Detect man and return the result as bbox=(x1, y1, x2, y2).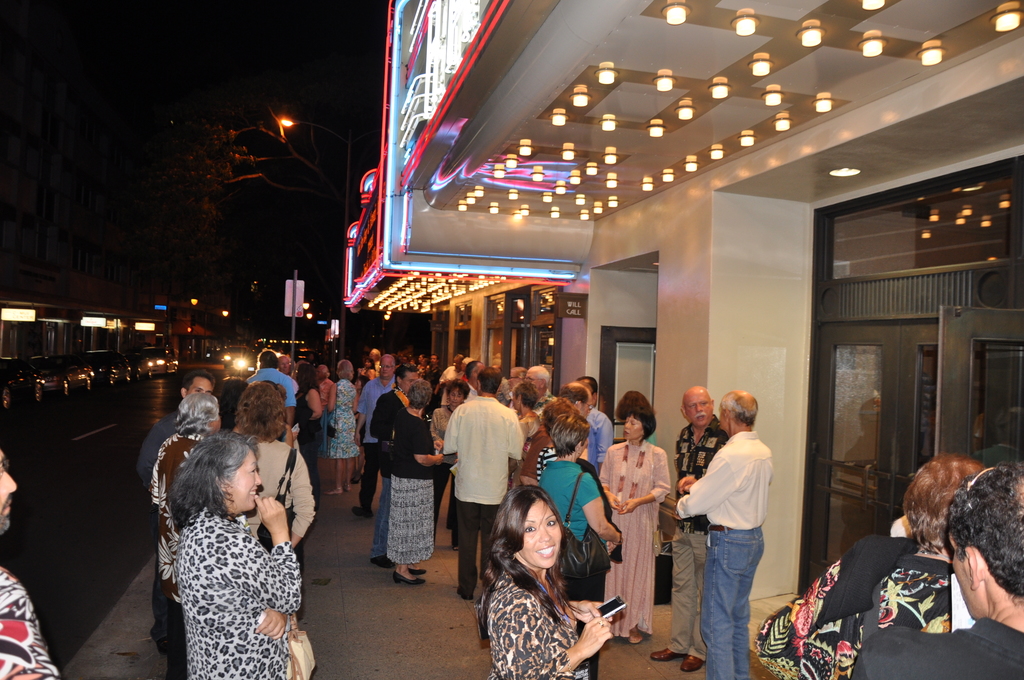
bbox=(529, 365, 550, 430).
